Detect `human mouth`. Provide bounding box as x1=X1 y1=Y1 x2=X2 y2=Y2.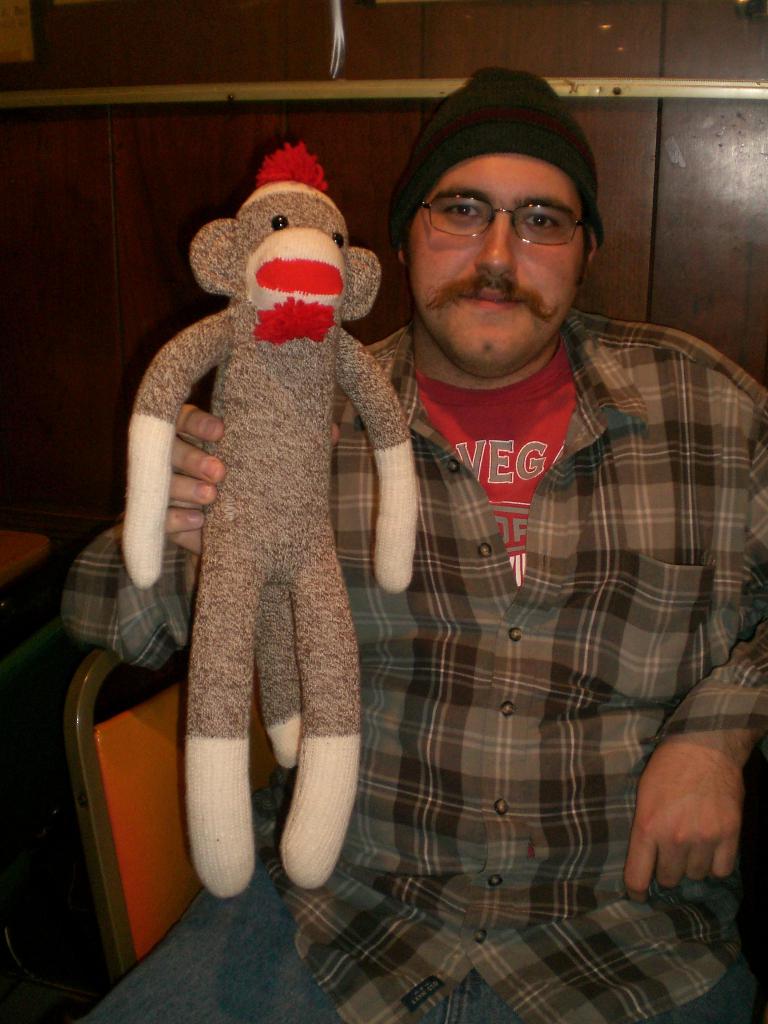
x1=462 y1=273 x2=522 y2=314.
